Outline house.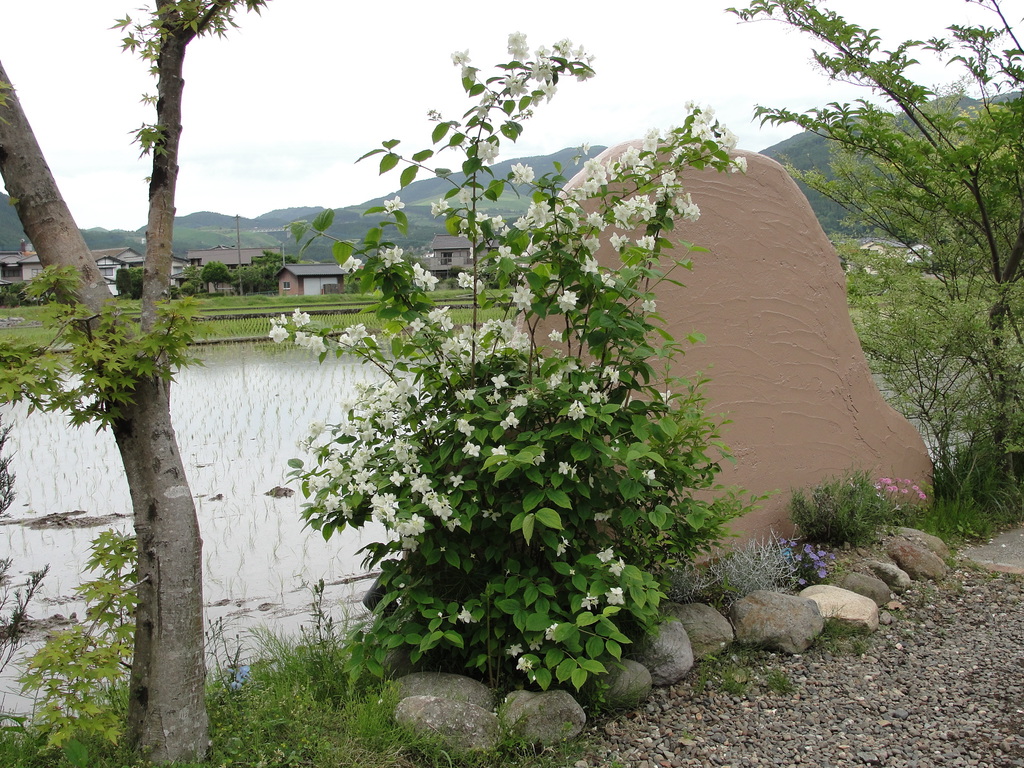
Outline: x1=422, y1=233, x2=510, y2=284.
